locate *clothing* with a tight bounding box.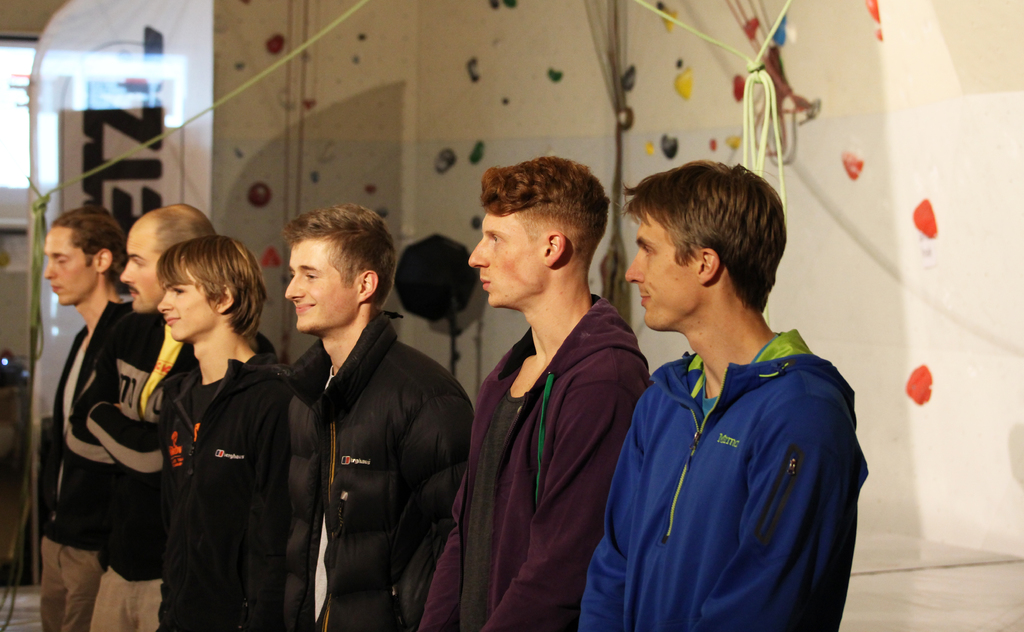
crop(414, 287, 660, 631).
